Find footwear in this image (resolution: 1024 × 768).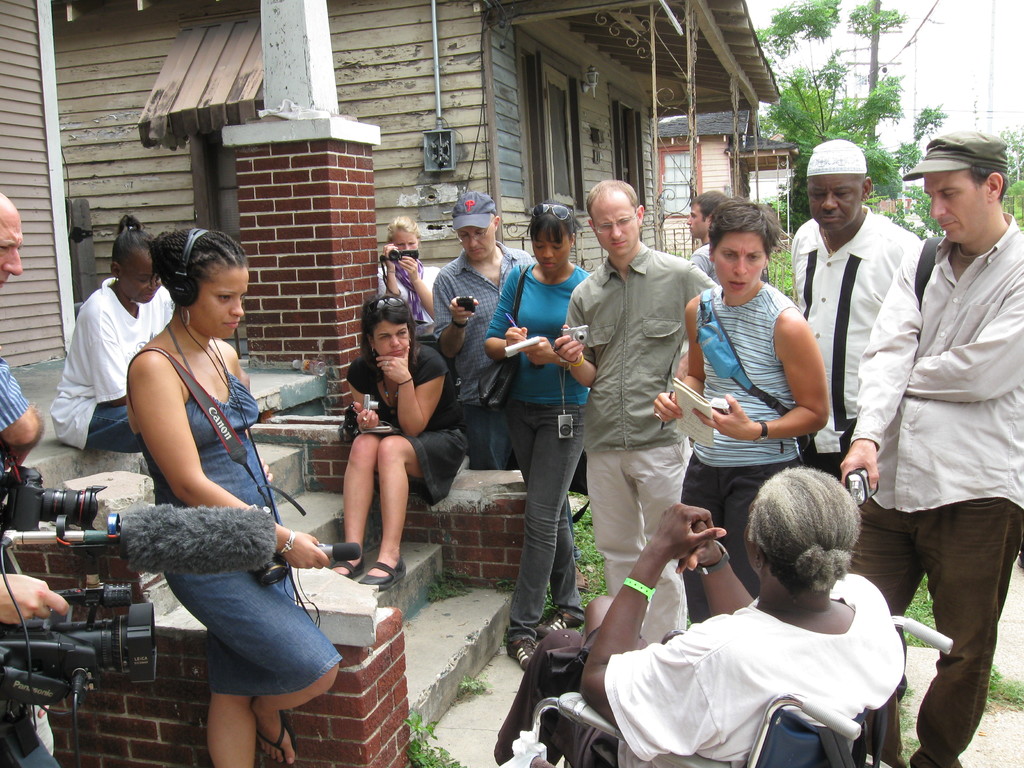
x1=506 y1=637 x2=538 y2=669.
